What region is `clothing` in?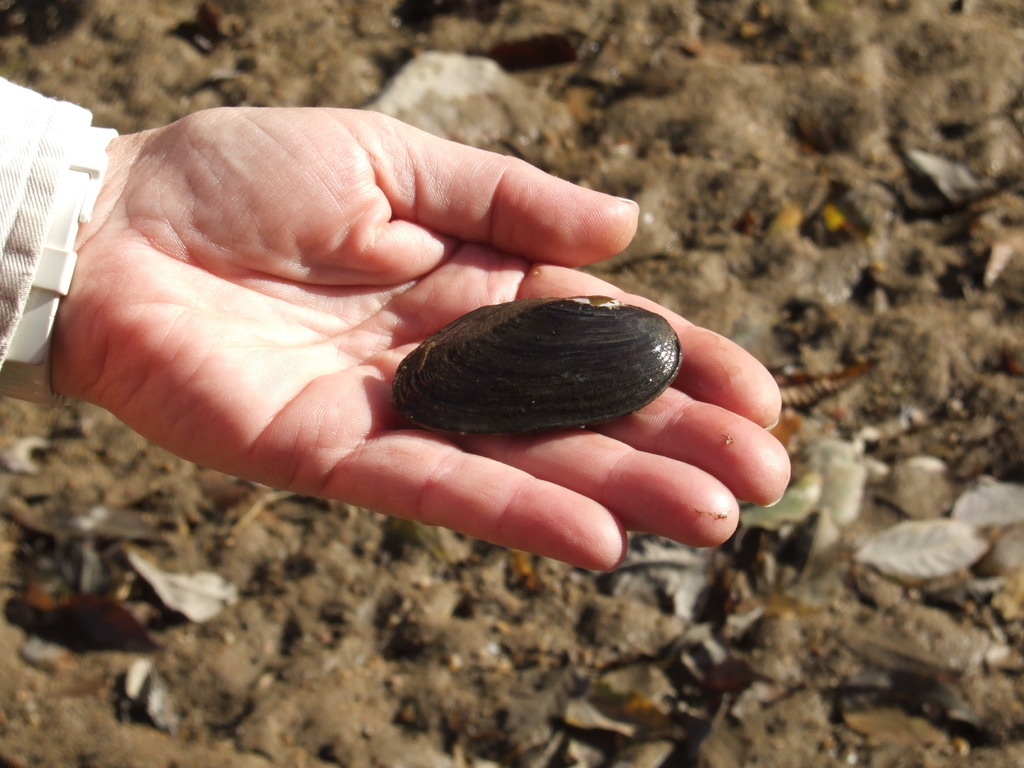
locate(0, 72, 98, 374).
